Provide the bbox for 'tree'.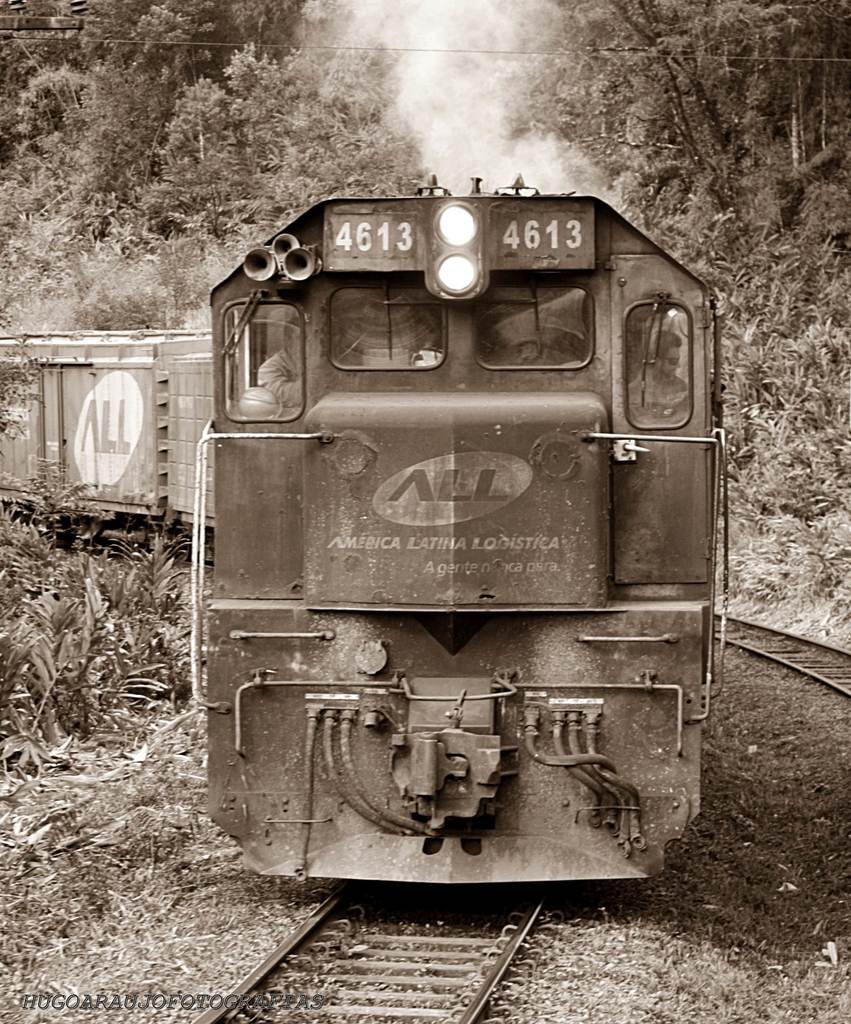
<box>0,0,449,378</box>.
